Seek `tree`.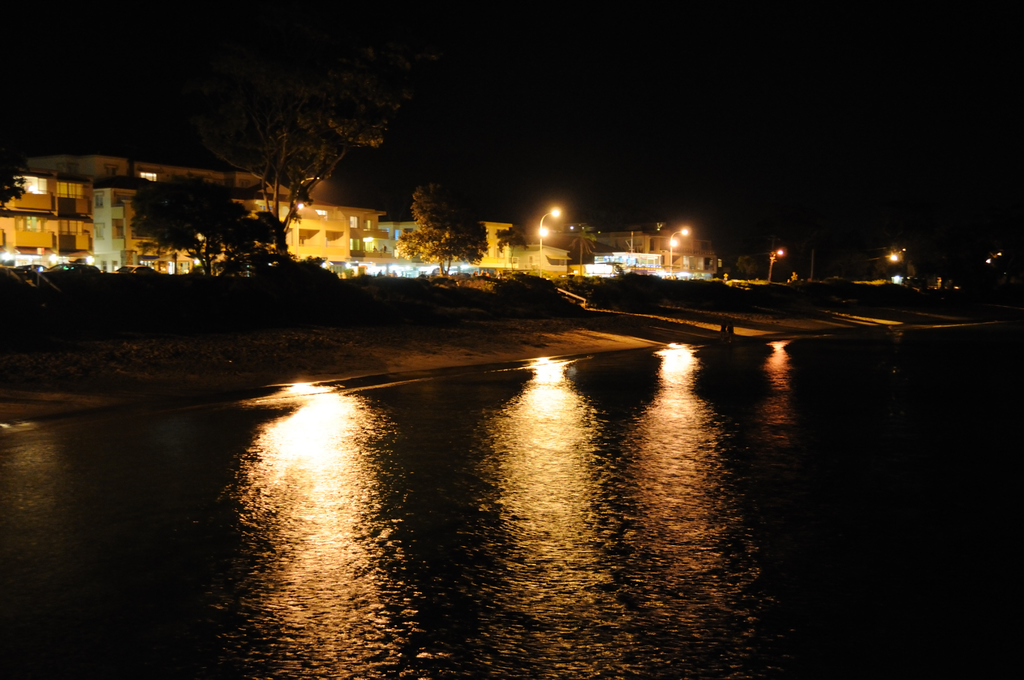
select_region(142, 170, 248, 279).
